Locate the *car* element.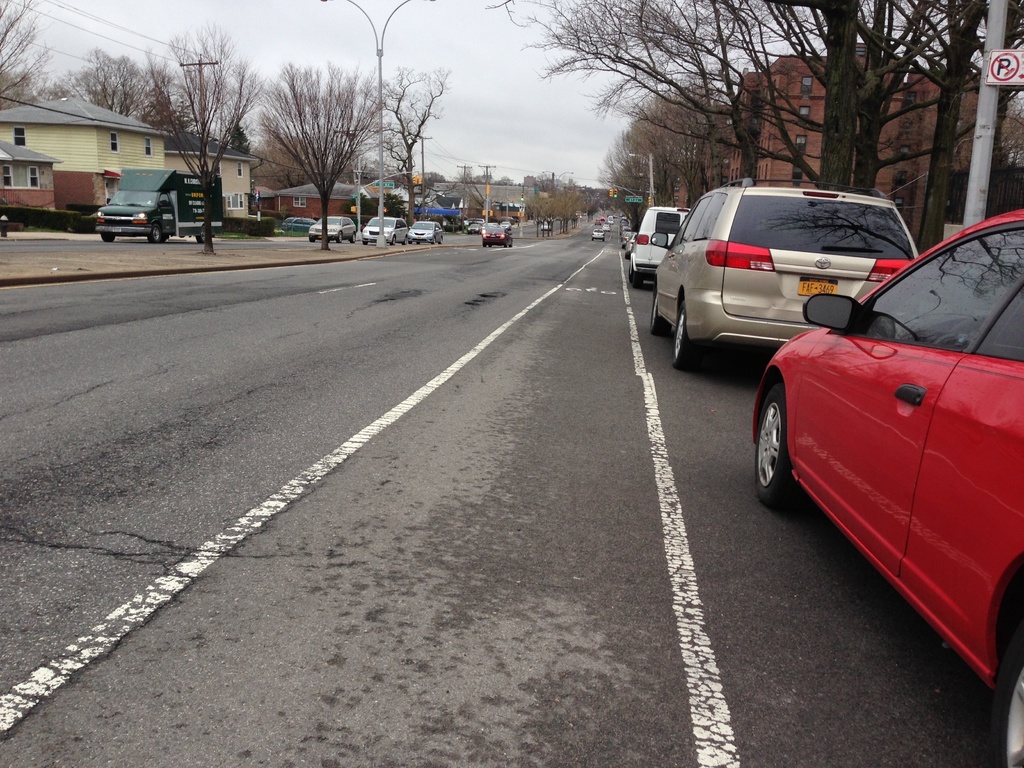
Element bbox: 540, 219, 552, 231.
